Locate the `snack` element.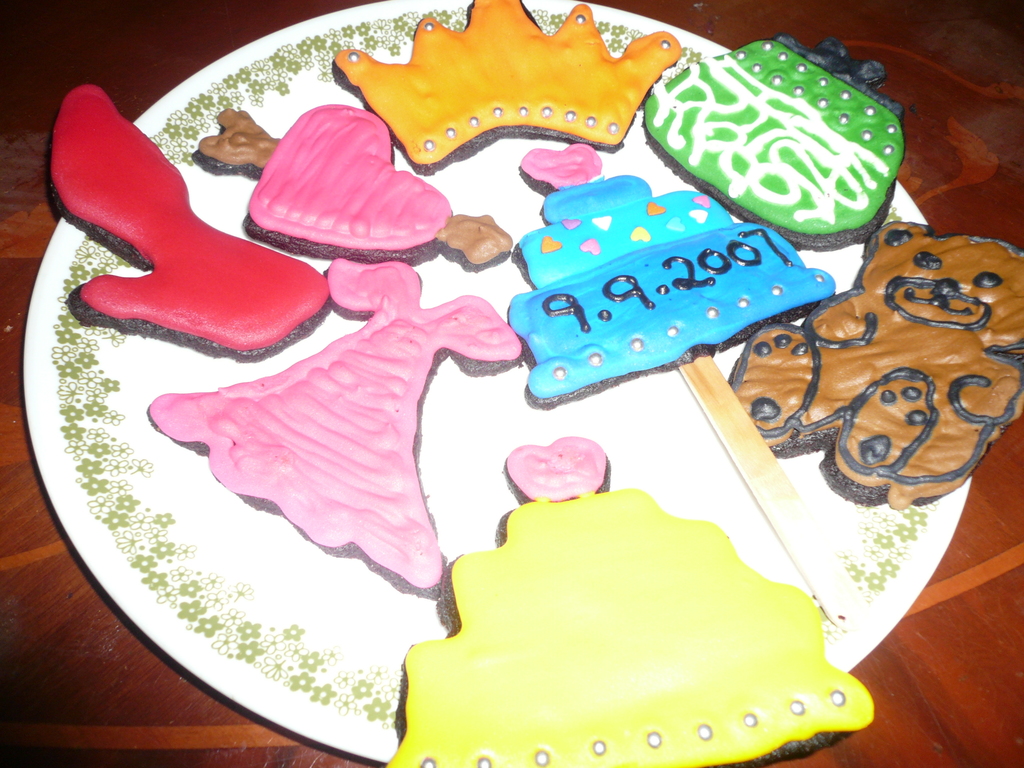
Element bbox: 728, 221, 1023, 509.
